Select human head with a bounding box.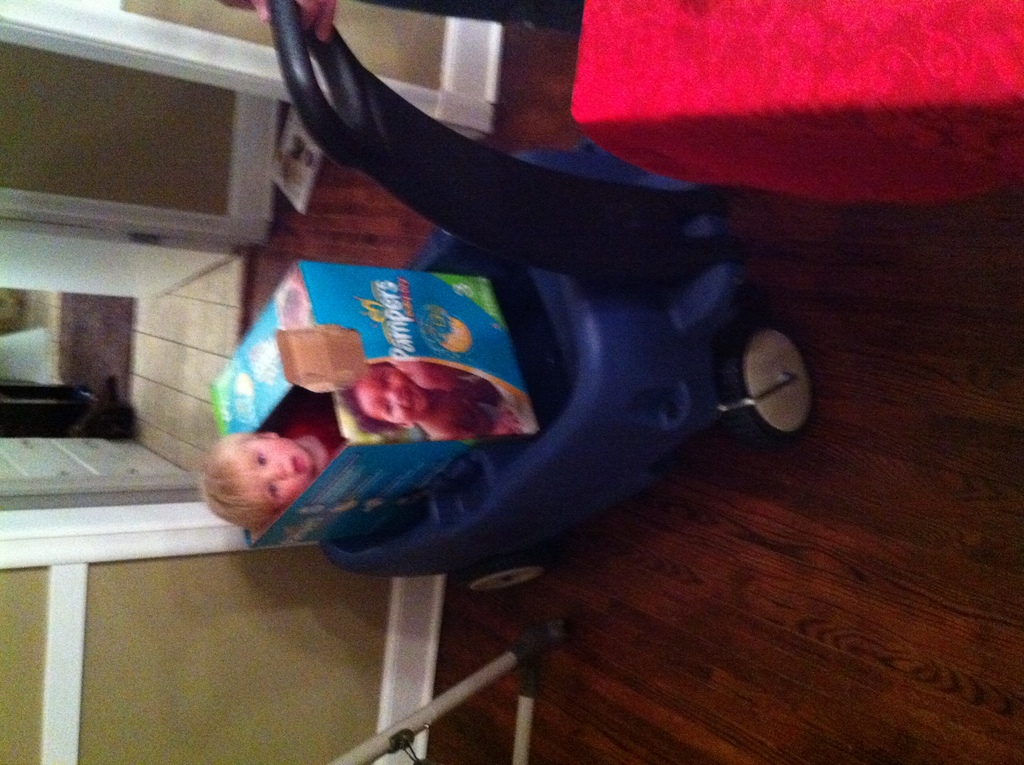
193,419,328,540.
